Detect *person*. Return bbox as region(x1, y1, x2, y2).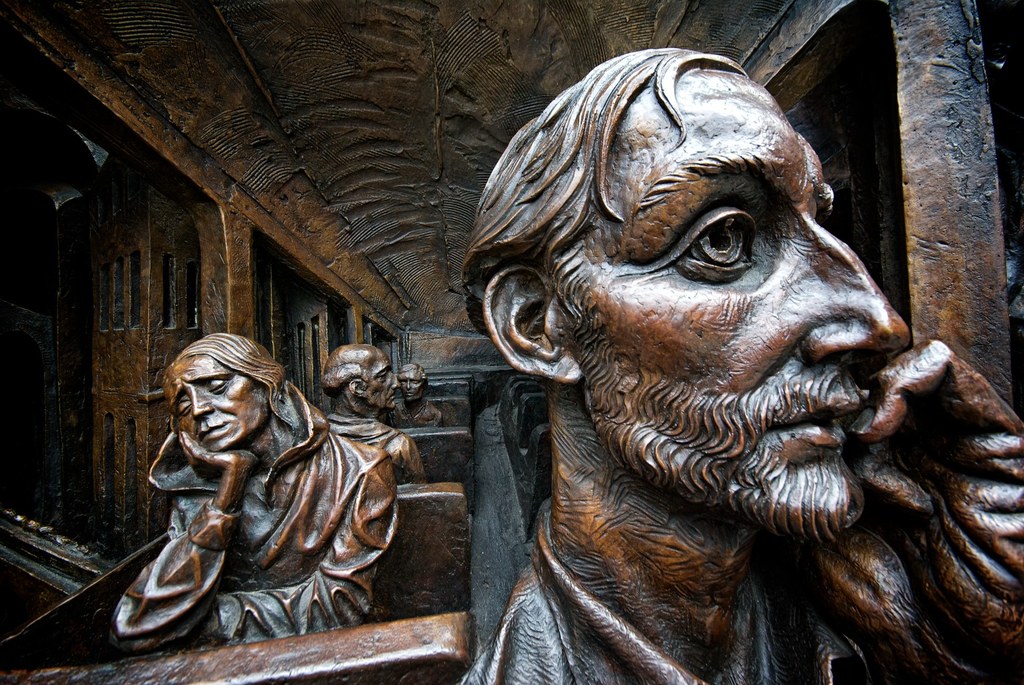
region(323, 335, 434, 491).
